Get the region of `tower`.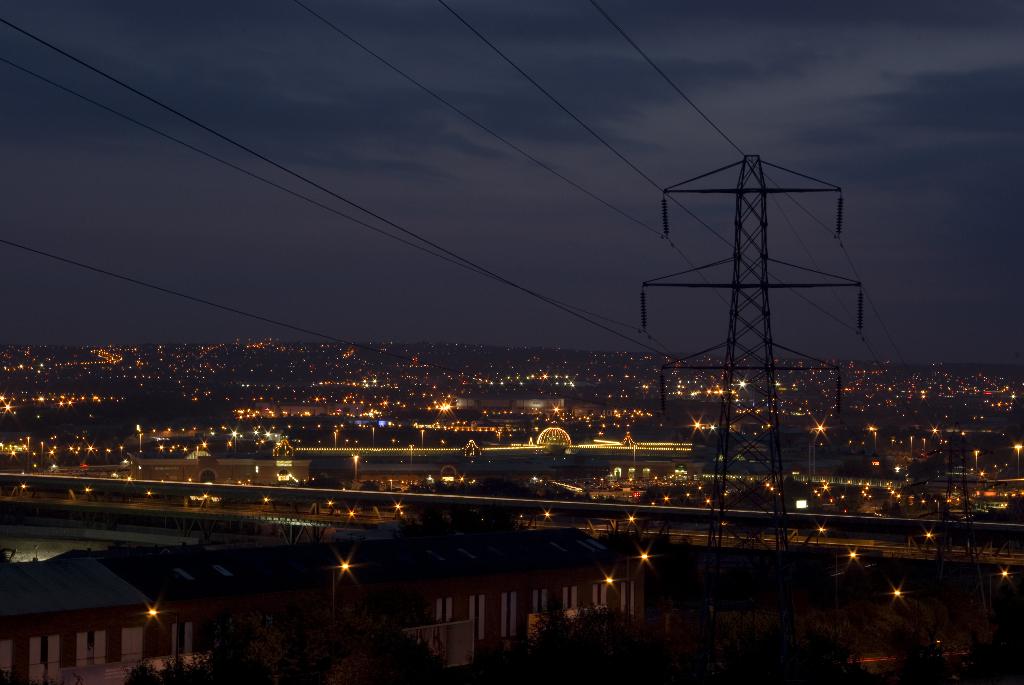
bbox=[535, 420, 578, 453].
